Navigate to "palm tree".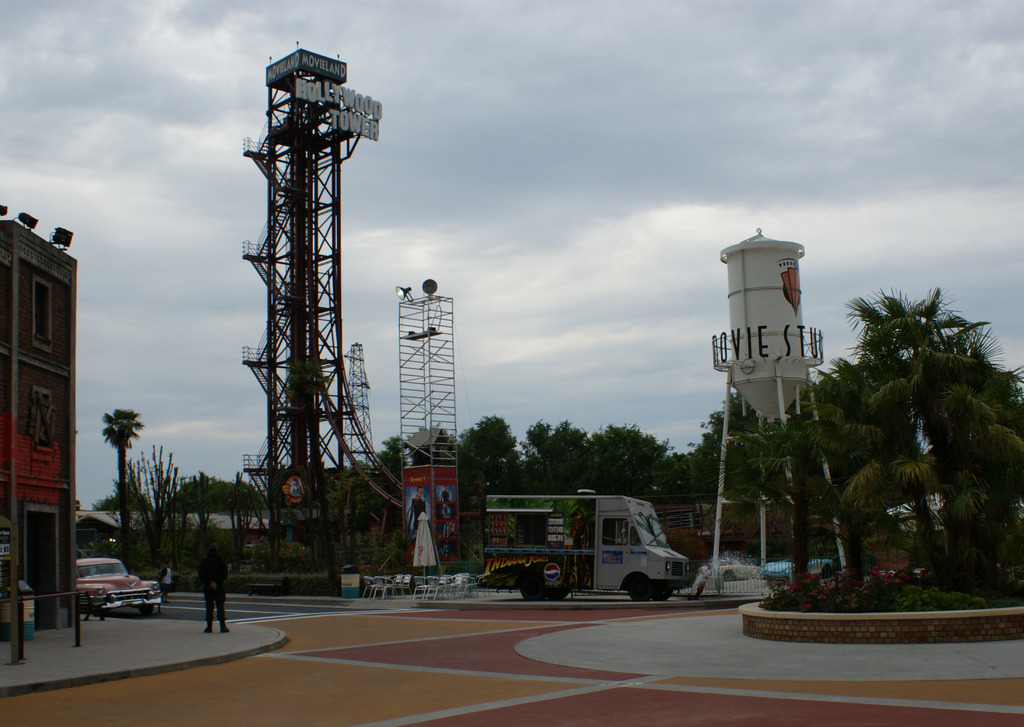
Navigation target: [457, 424, 519, 531].
